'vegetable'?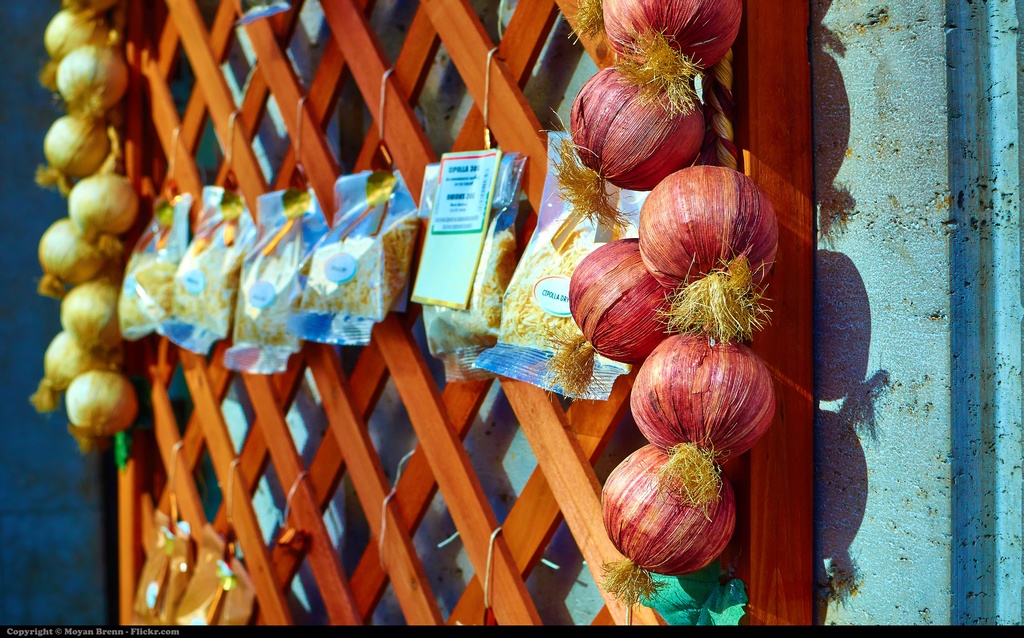
x1=634 y1=158 x2=782 y2=343
